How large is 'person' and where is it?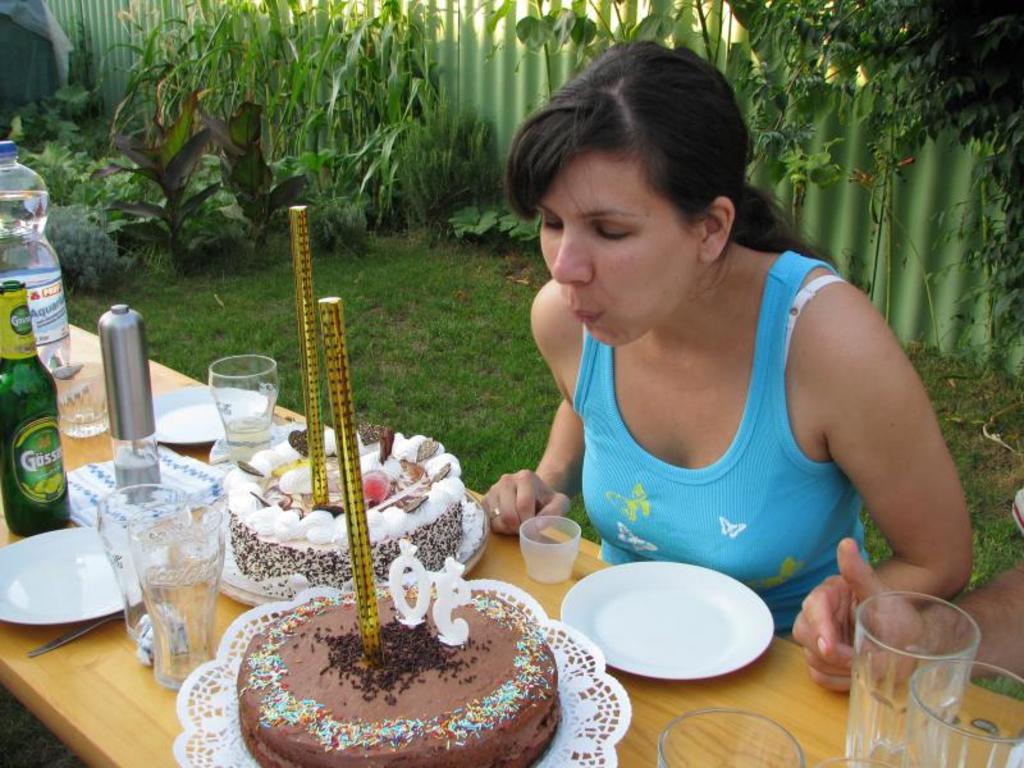
Bounding box: <region>479, 37, 970, 643</region>.
